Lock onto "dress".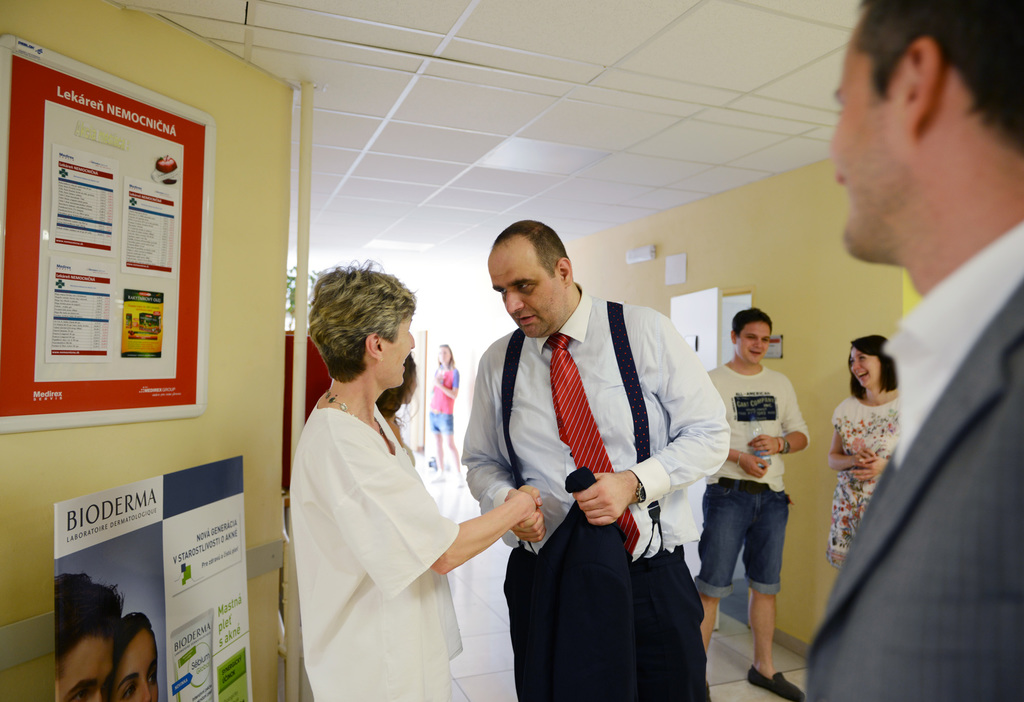
Locked: 287,401,465,701.
